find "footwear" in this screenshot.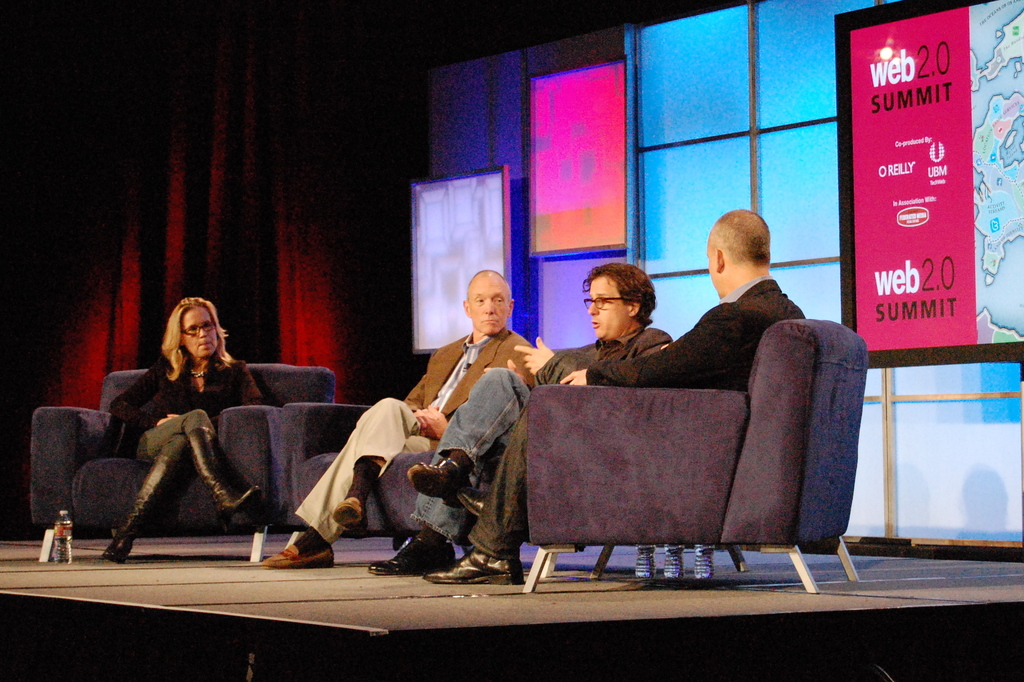
The bounding box for "footwear" is 459/492/489/520.
